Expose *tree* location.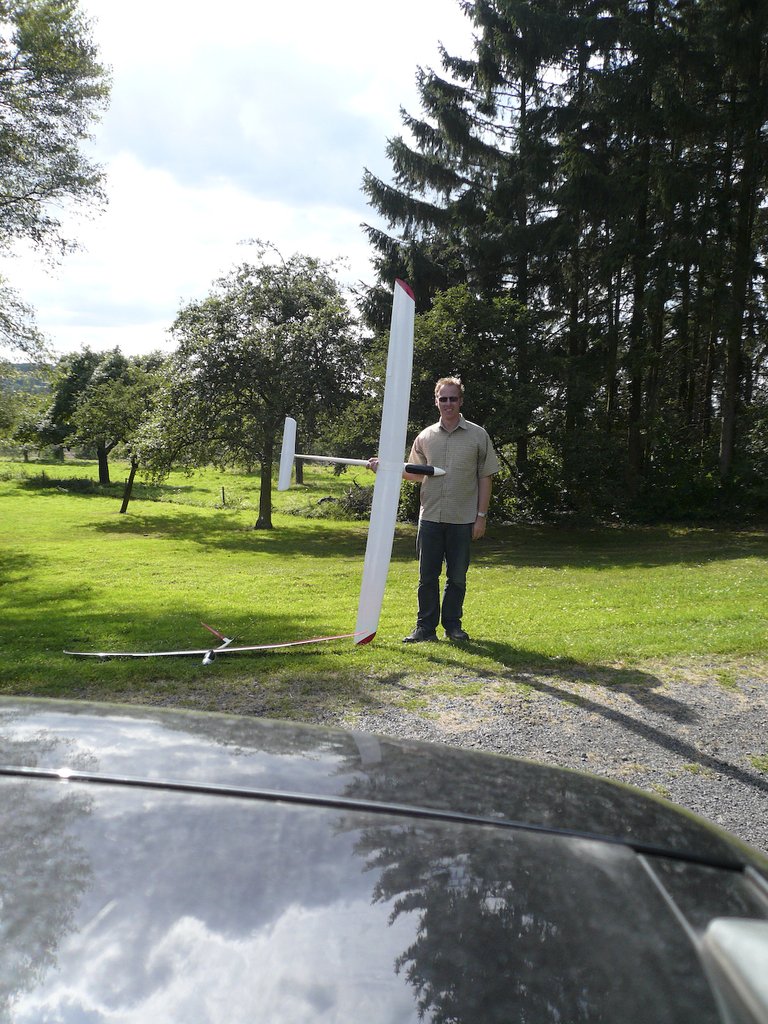
Exposed at bbox(0, 0, 109, 392).
